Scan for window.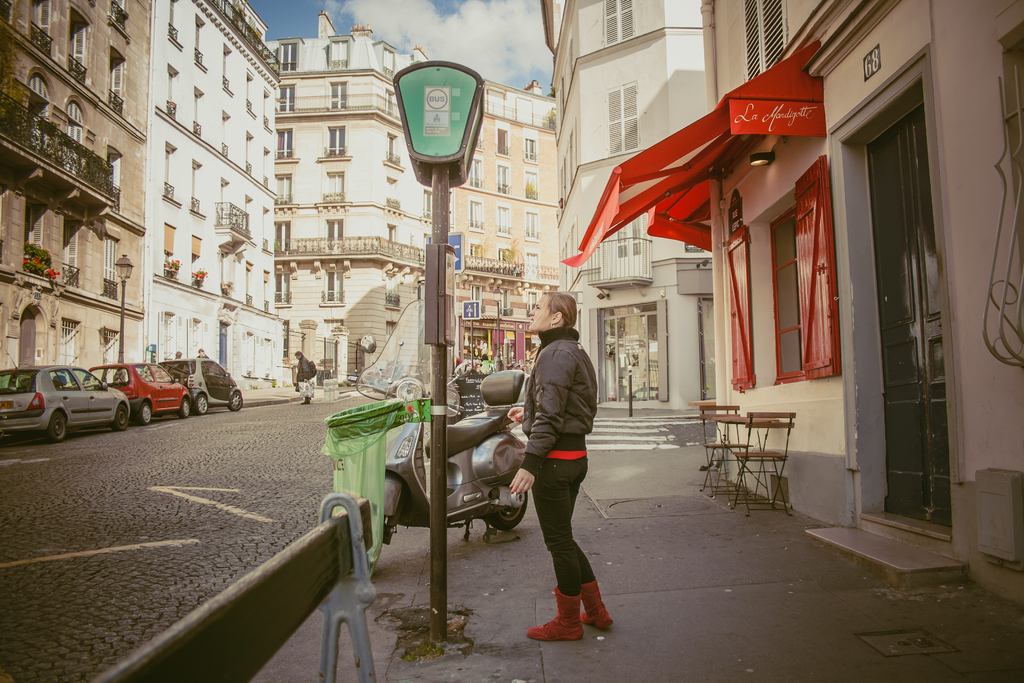
Scan result: locate(261, 144, 273, 188).
